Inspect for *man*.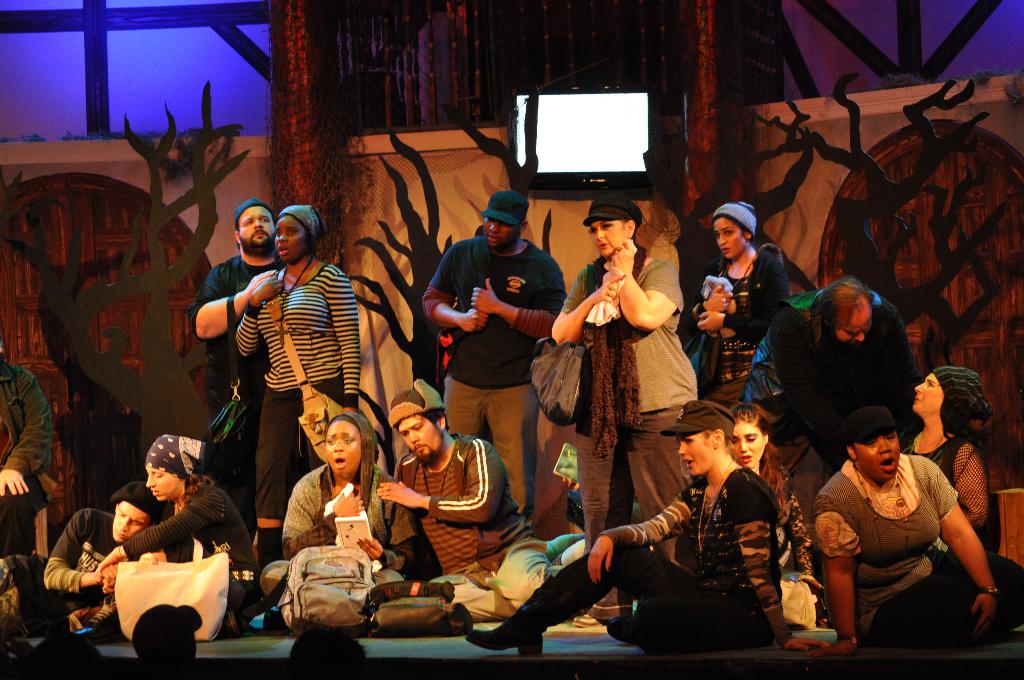
Inspection: bbox=(424, 190, 568, 529).
